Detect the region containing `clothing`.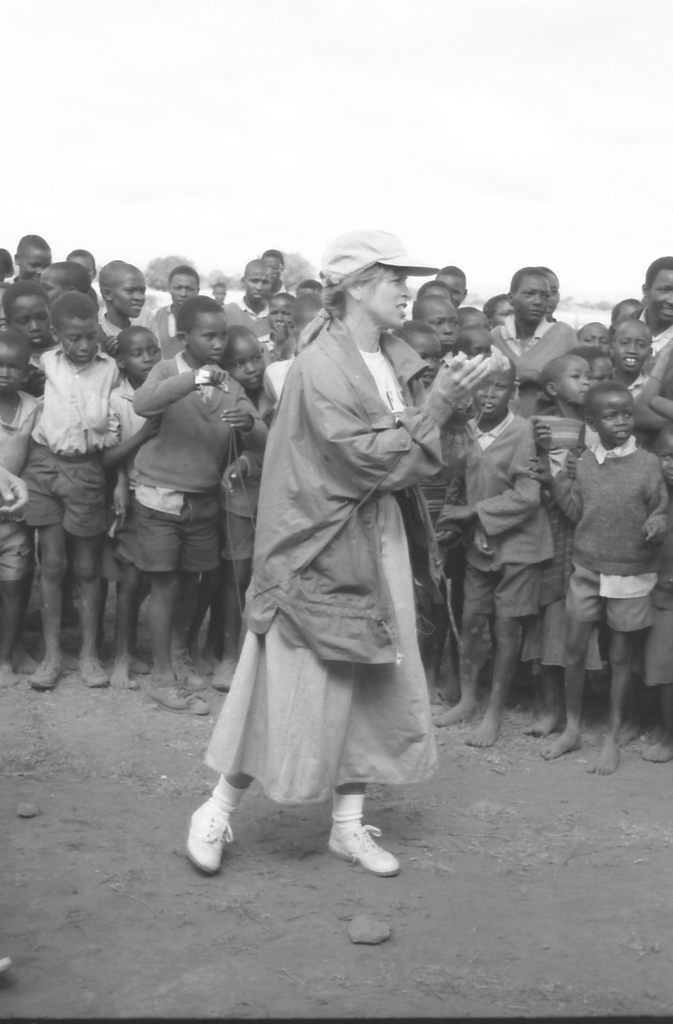
{"x1": 445, "y1": 409, "x2": 557, "y2": 619}.
